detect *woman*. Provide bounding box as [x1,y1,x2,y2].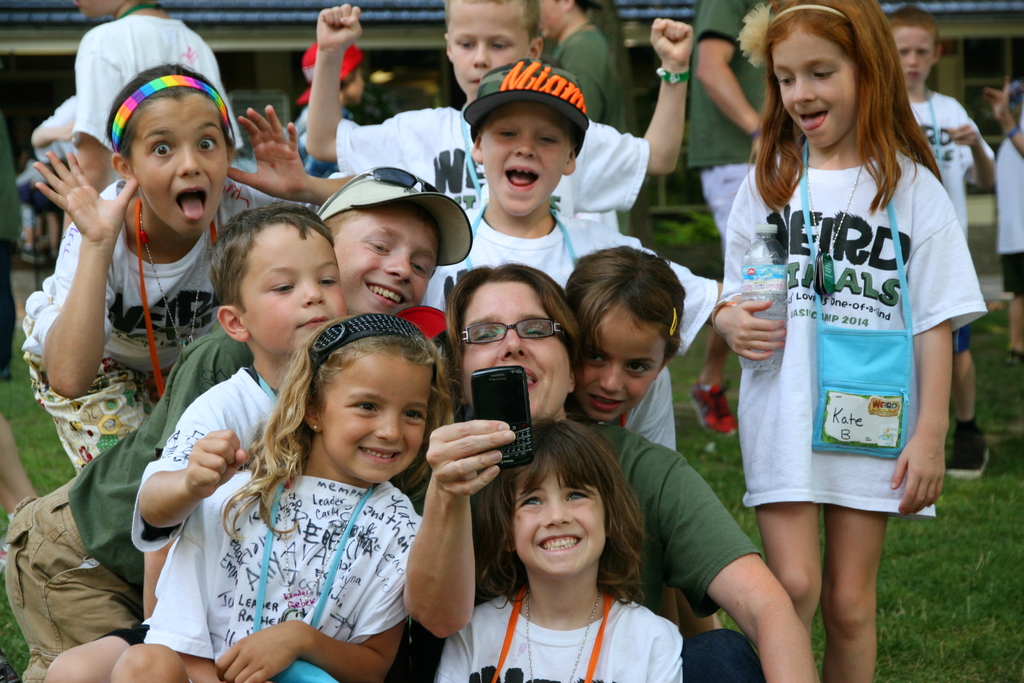
[515,0,660,235].
